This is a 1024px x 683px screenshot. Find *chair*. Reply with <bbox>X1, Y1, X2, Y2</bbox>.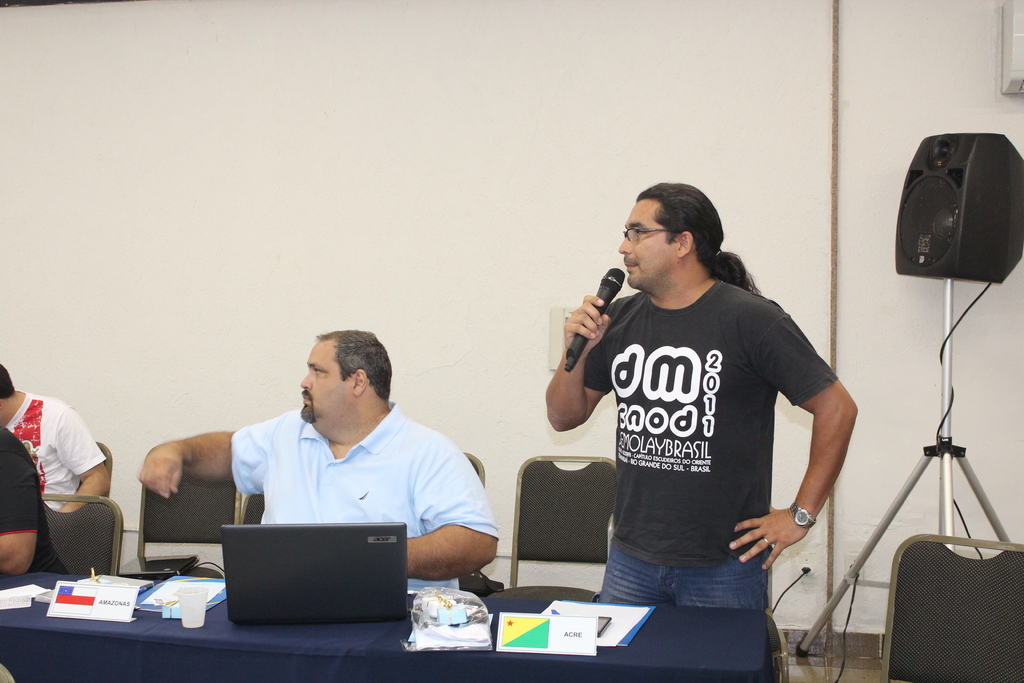
<bbox>235, 492, 268, 526</bbox>.
